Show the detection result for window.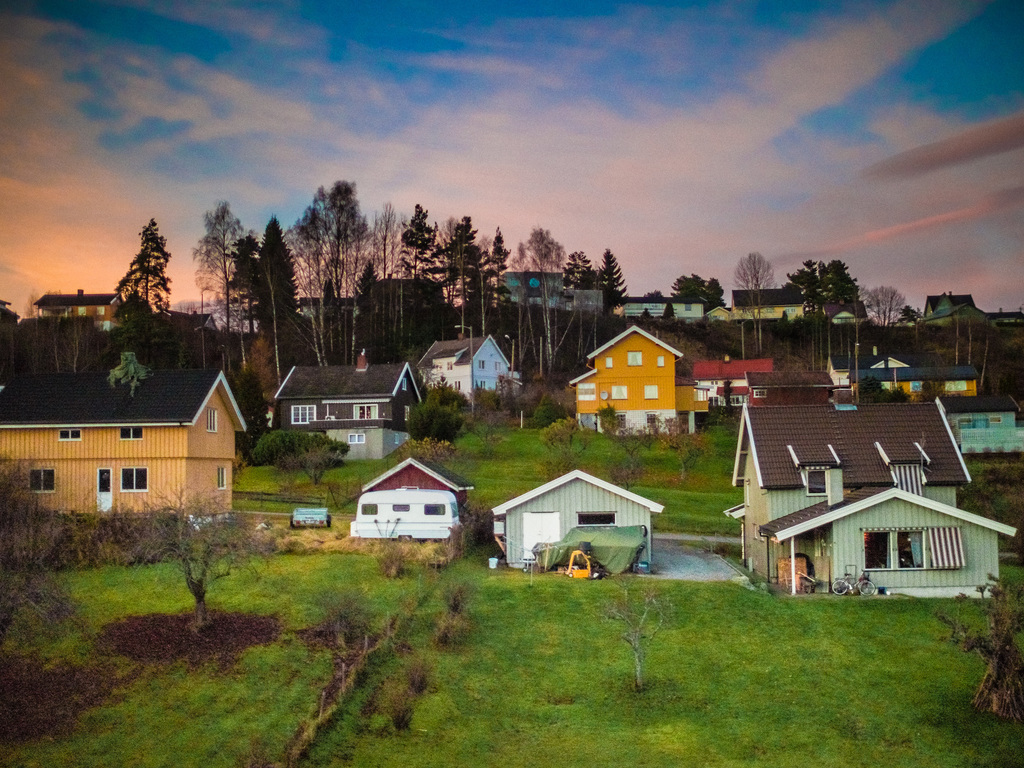
detection(118, 466, 150, 492).
